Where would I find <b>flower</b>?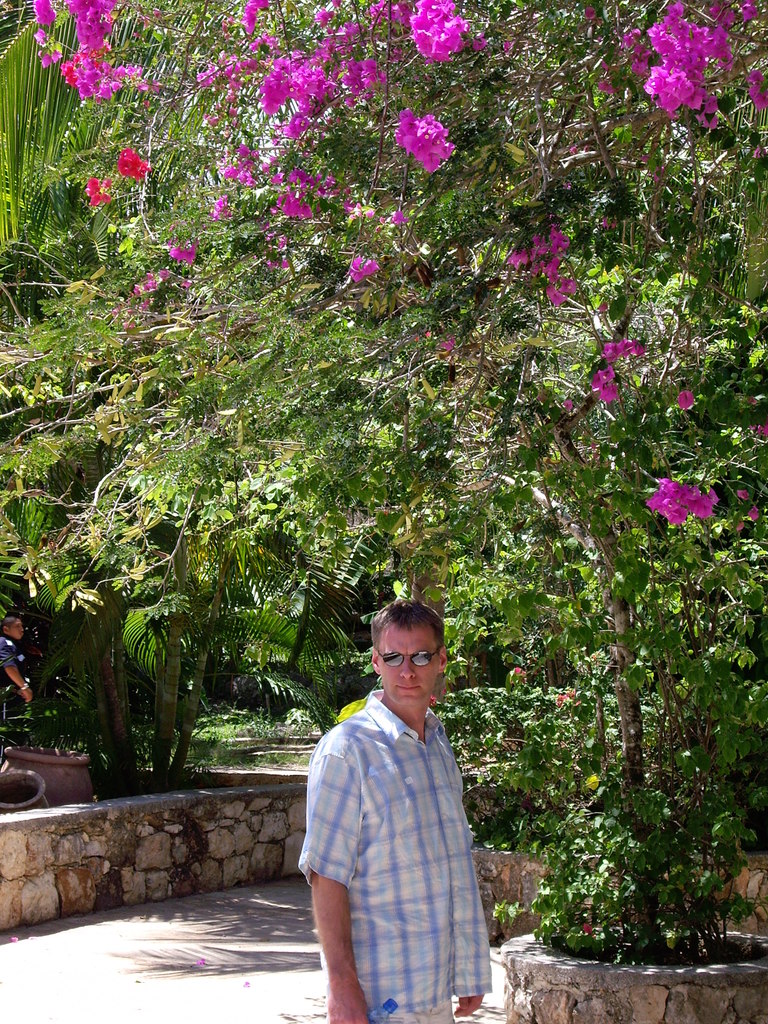
At [580,918,591,932].
